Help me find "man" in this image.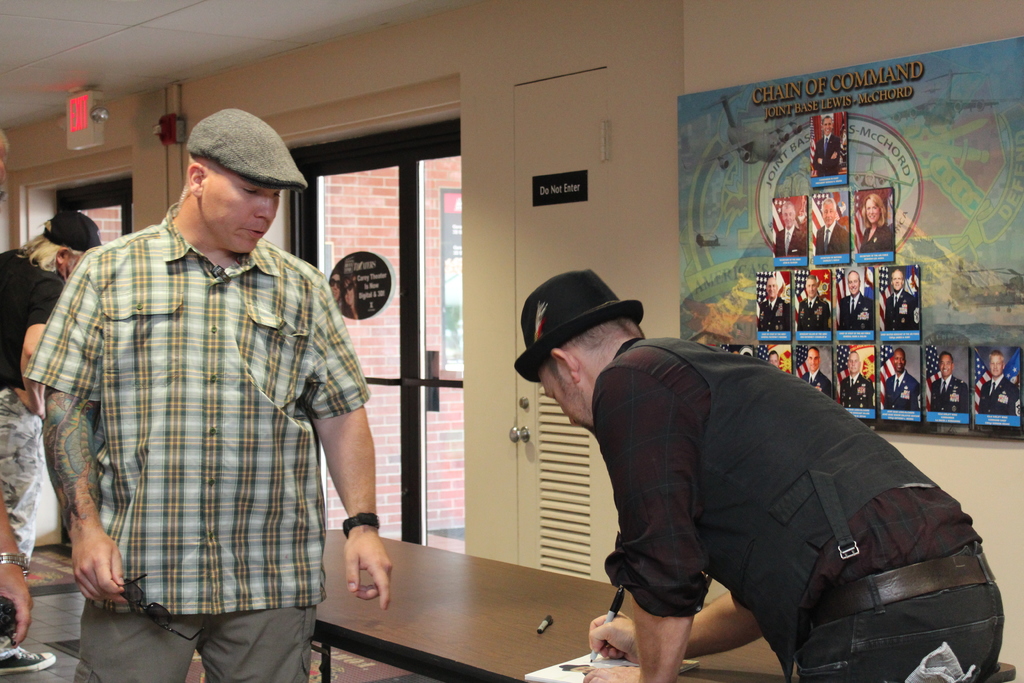
Found it: (x1=979, y1=352, x2=1022, y2=416).
